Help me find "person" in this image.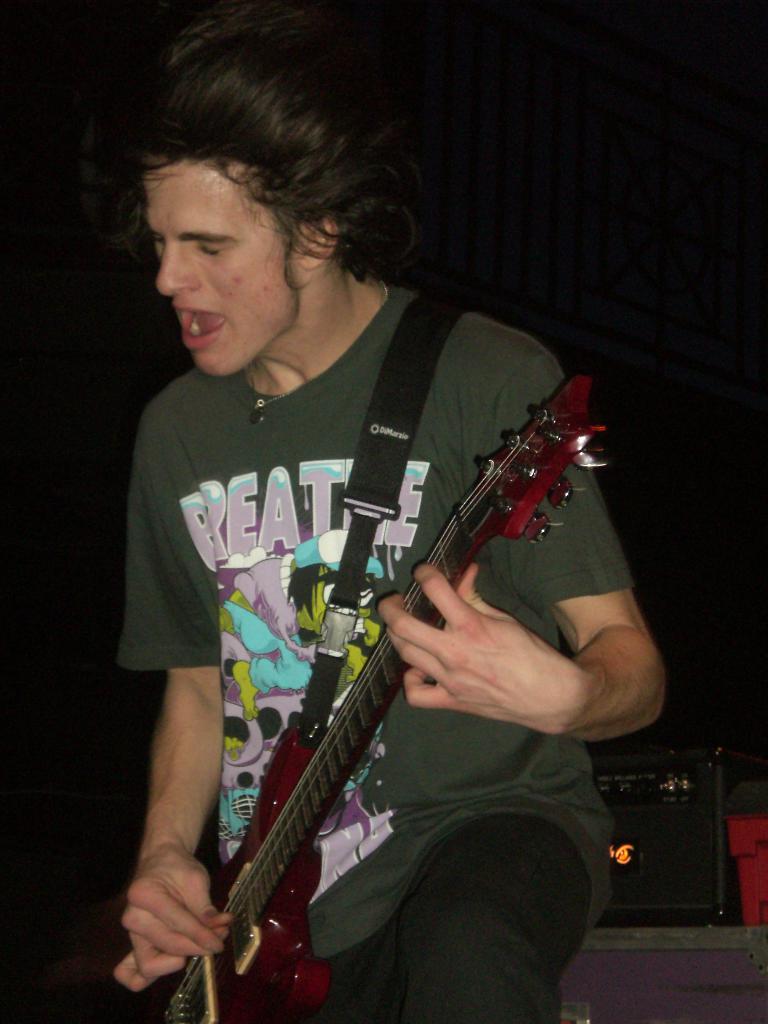
Found it: 110:0:672:1023.
